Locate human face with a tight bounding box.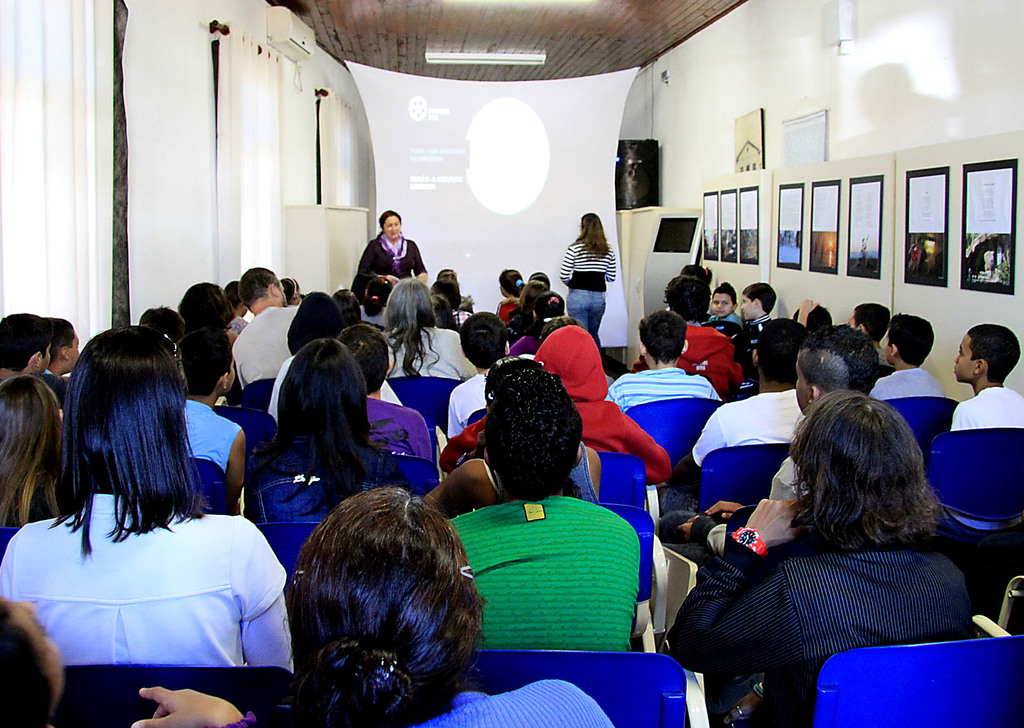
rect(385, 214, 397, 238).
